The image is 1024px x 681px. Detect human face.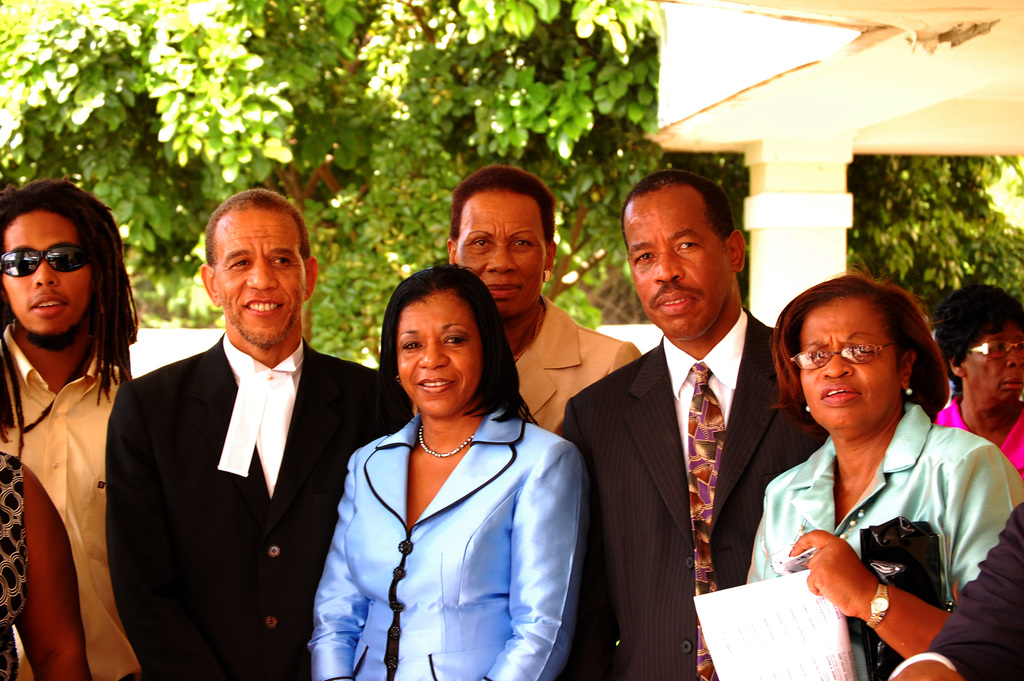
Detection: box=[624, 193, 729, 338].
